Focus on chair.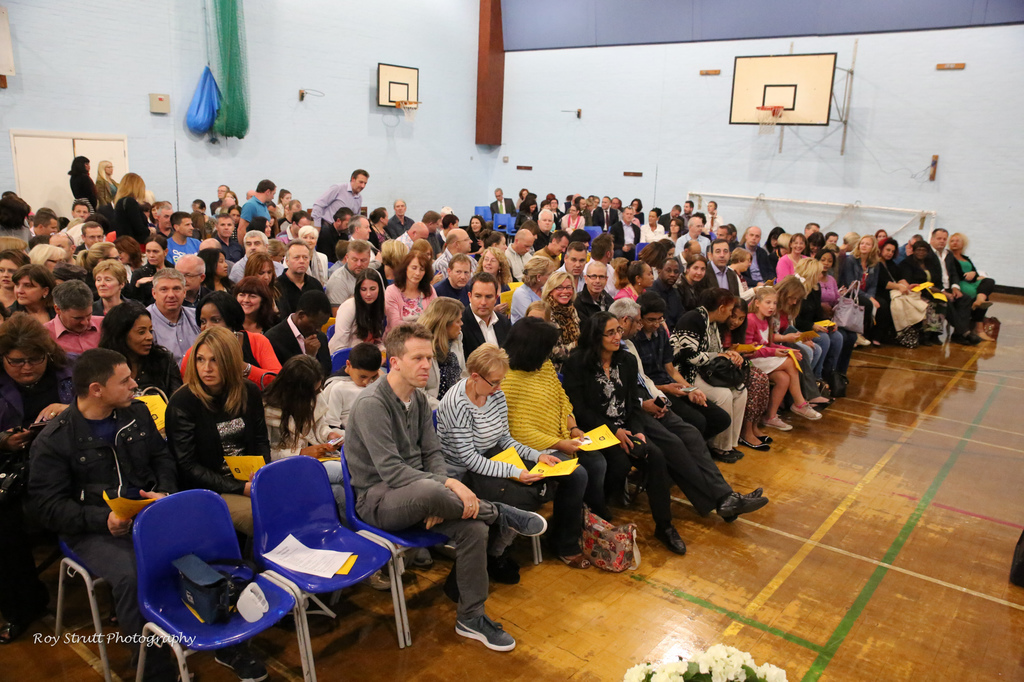
Focused at select_region(504, 214, 519, 241).
